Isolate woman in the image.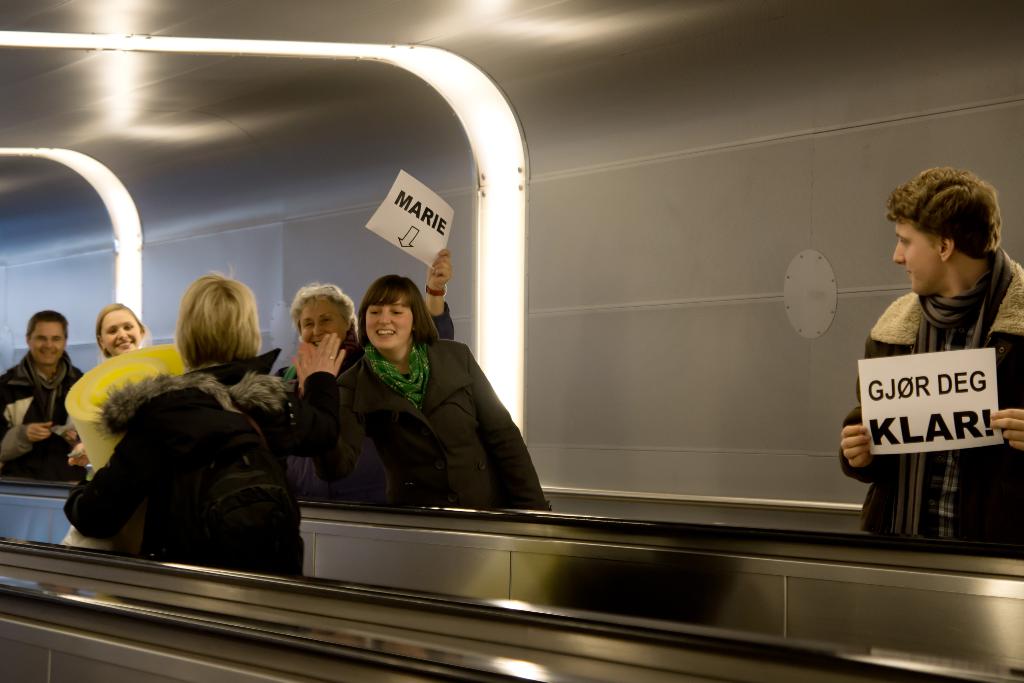
Isolated region: (x1=272, y1=249, x2=458, y2=415).
